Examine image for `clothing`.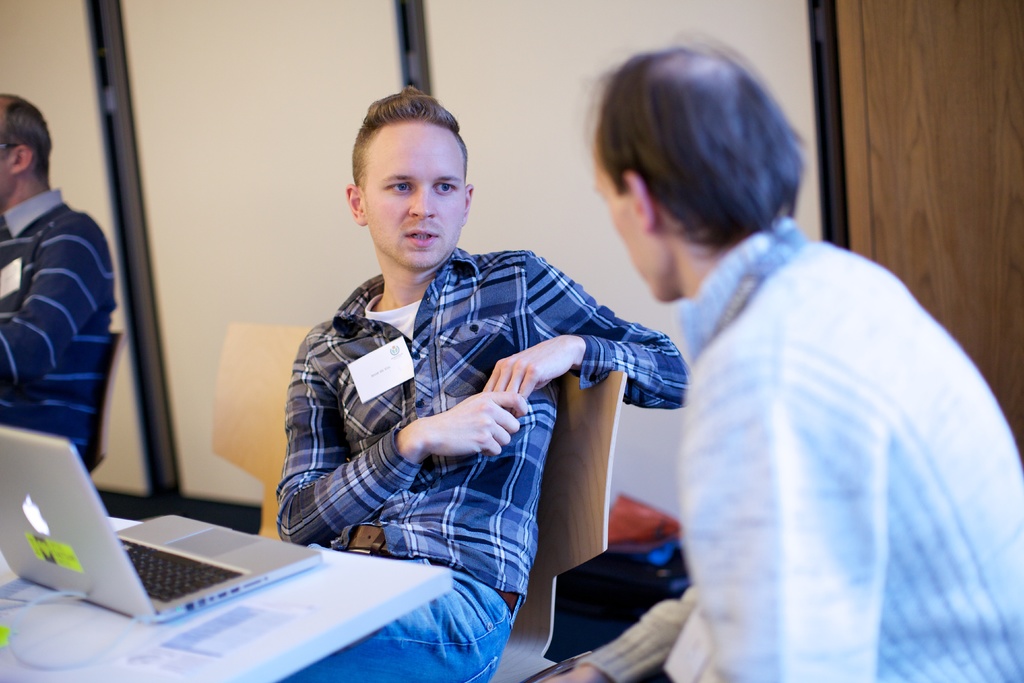
Examination result: 650 135 995 678.
